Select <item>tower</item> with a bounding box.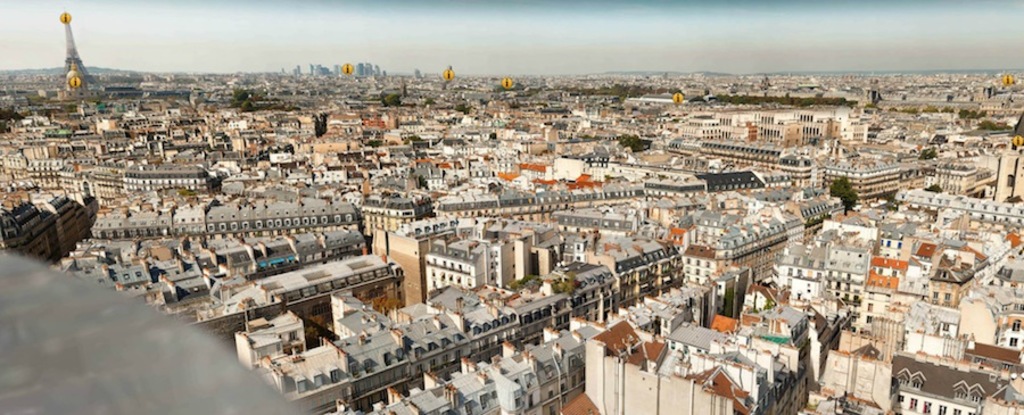
box=[57, 17, 97, 92].
